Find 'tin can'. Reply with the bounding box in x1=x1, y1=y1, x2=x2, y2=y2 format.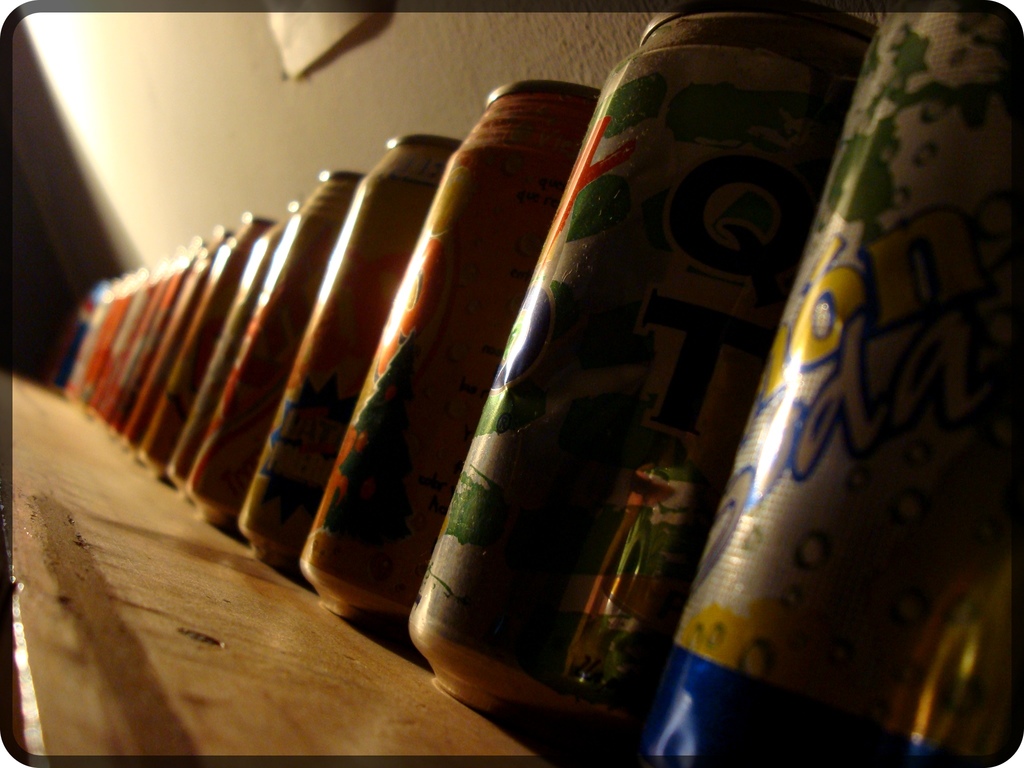
x1=133, y1=209, x2=276, y2=470.
